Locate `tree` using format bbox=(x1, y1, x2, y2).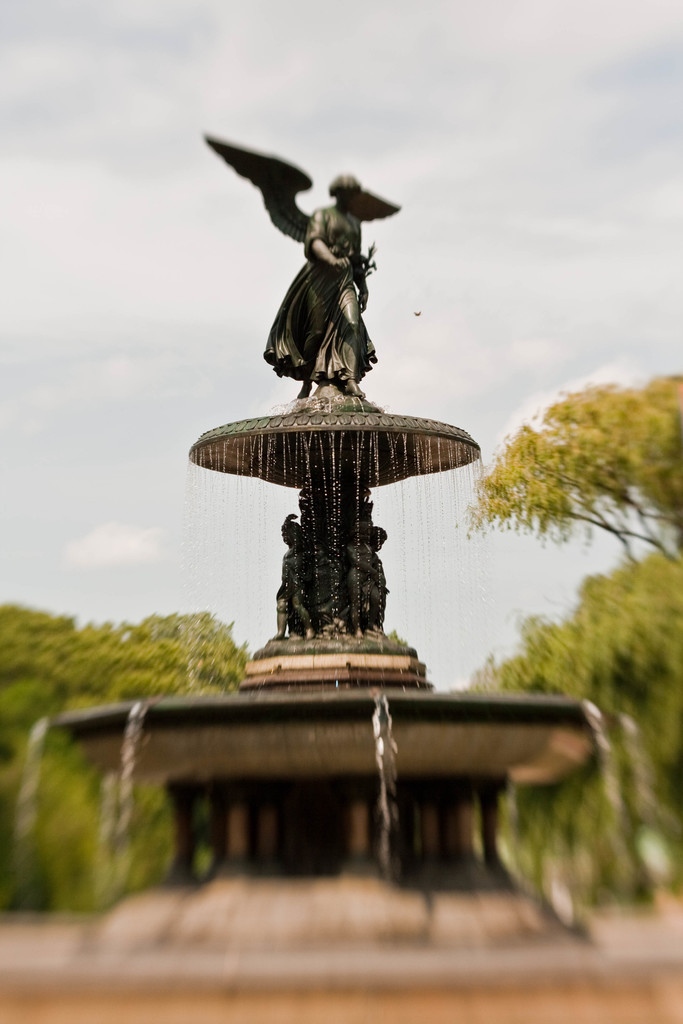
bbox=(480, 348, 668, 563).
